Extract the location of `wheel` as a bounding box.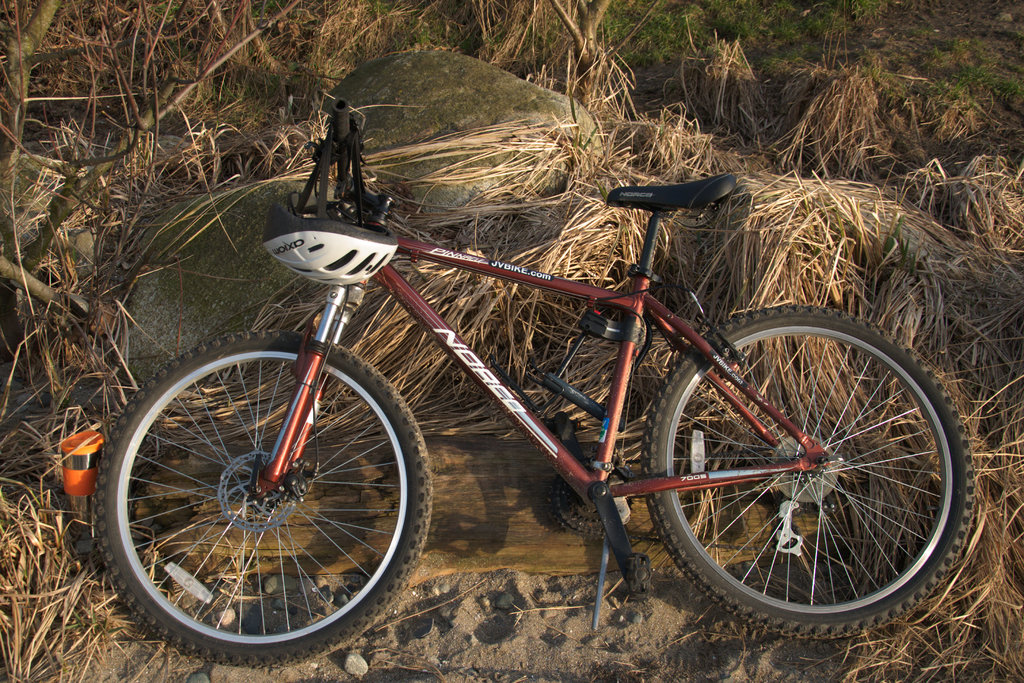
region(101, 328, 416, 643).
